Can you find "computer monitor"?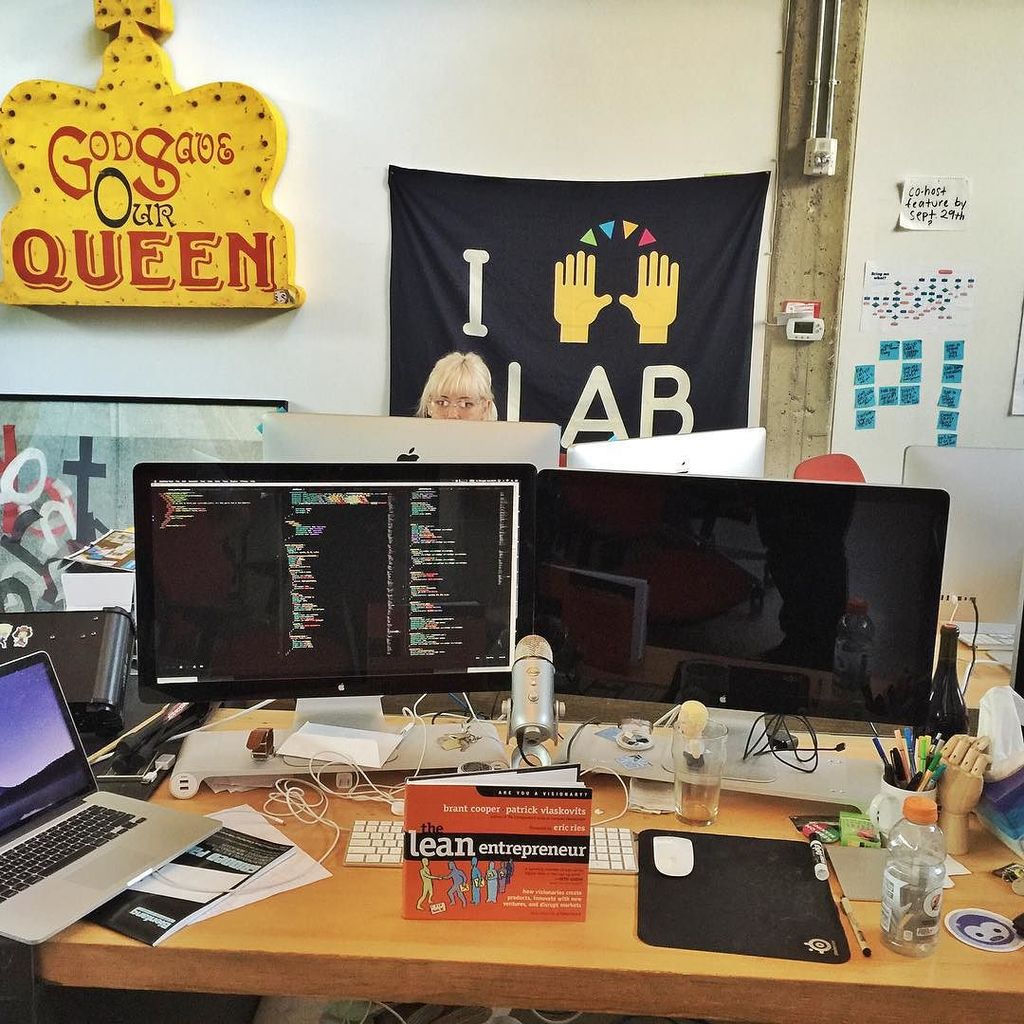
Yes, bounding box: region(543, 464, 954, 724).
